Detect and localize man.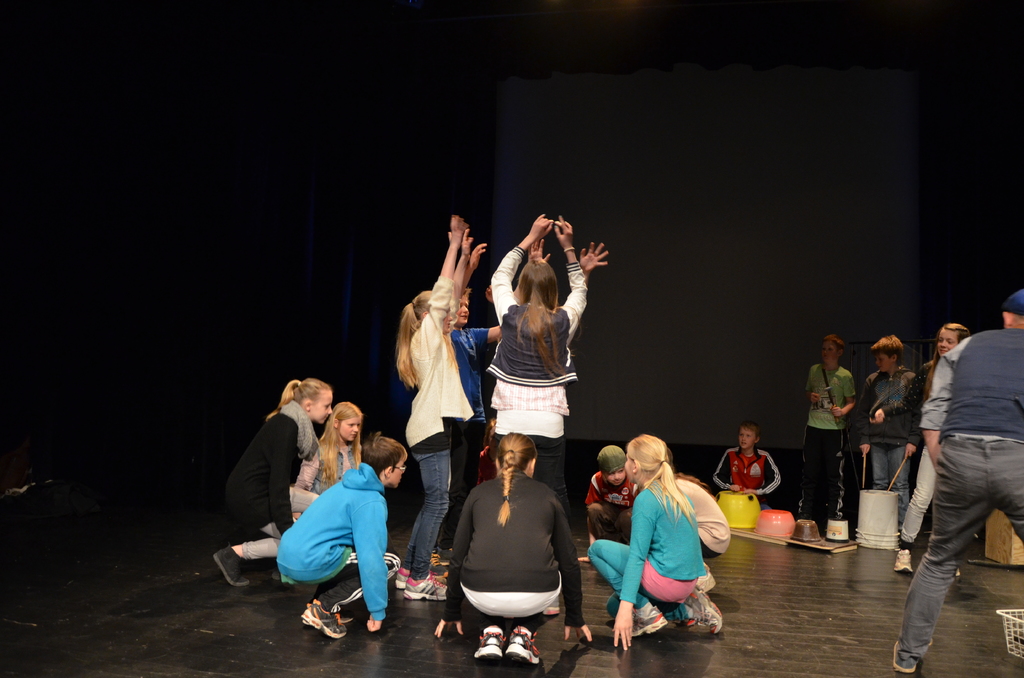
Localized at (862,337,922,519).
